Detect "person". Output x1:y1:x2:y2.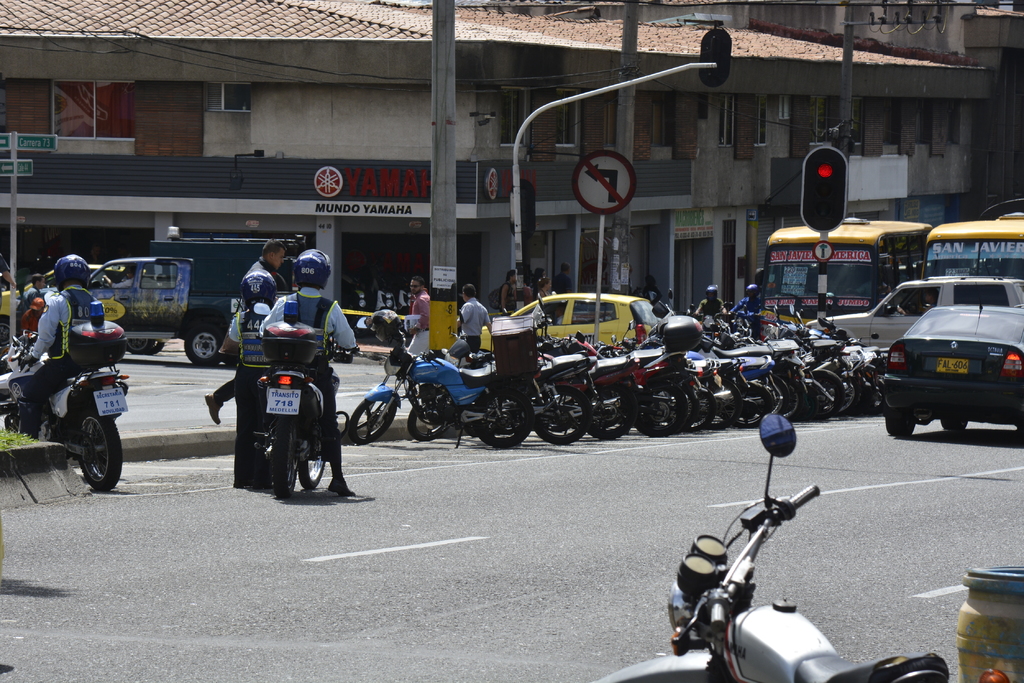
202:232:276:424.
